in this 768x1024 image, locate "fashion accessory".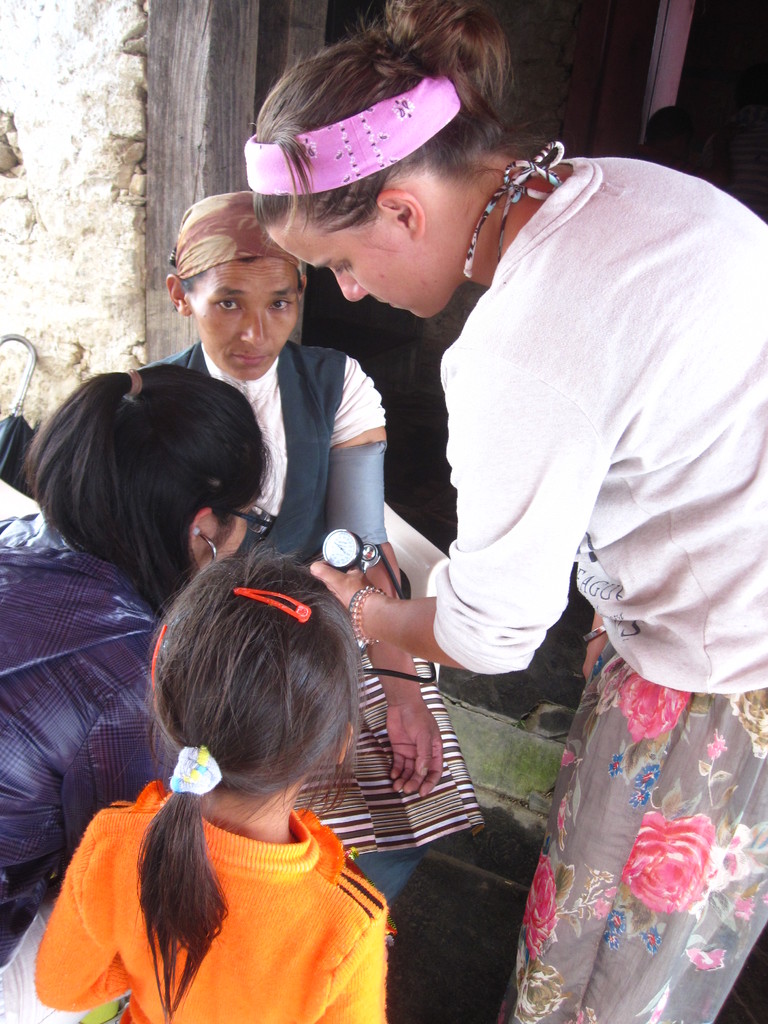
Bounding box: {"left": 166, "top": 742, "right": 221, "bottom": 798}.
